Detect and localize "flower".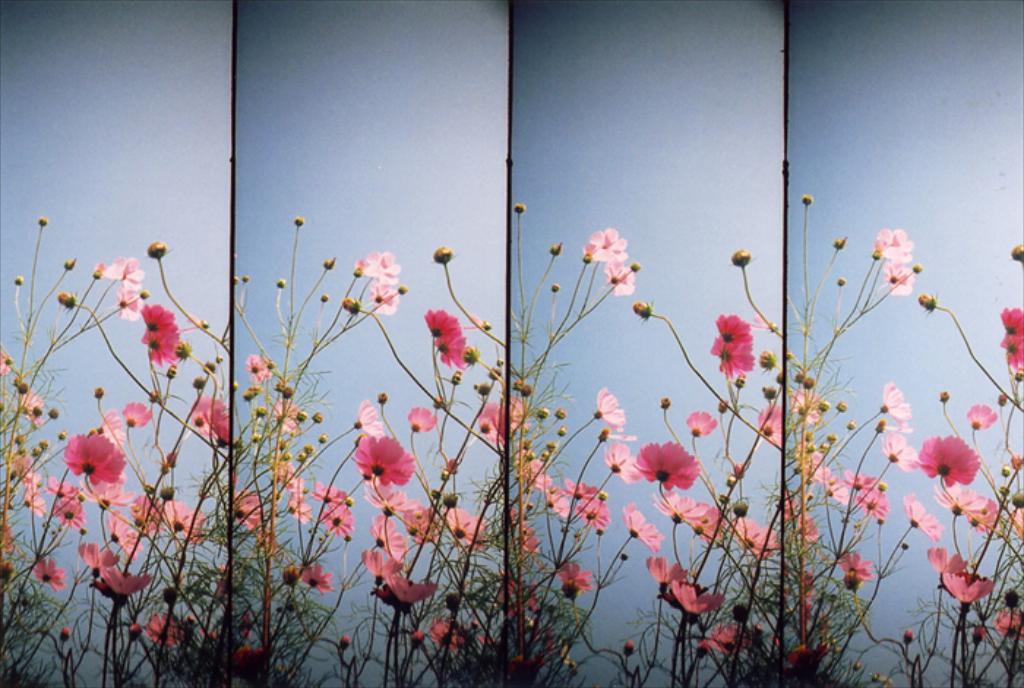
Localized at select_region(559, 425, 571, 436).
